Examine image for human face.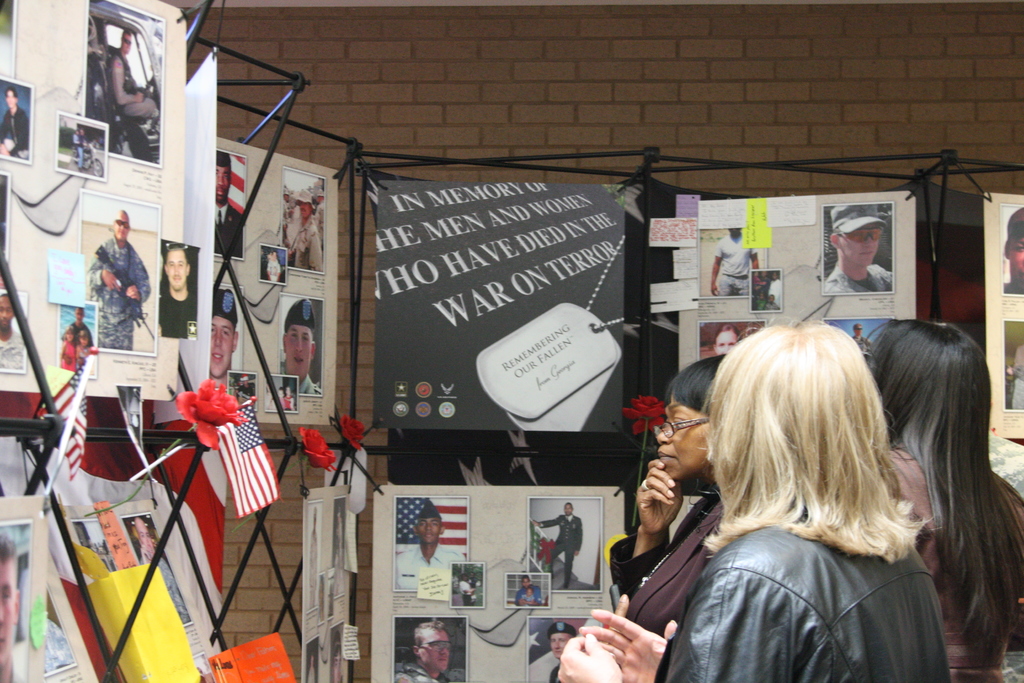
Examination result: locate(714, 325, 735, 347).
